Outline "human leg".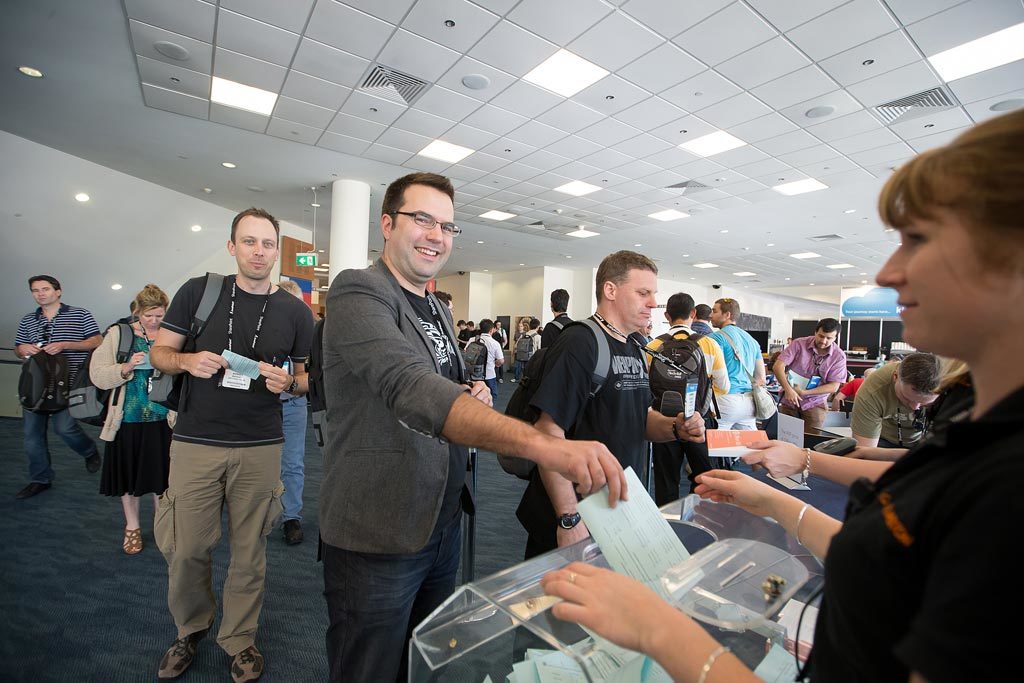
Outline: [51,405,98,471].
